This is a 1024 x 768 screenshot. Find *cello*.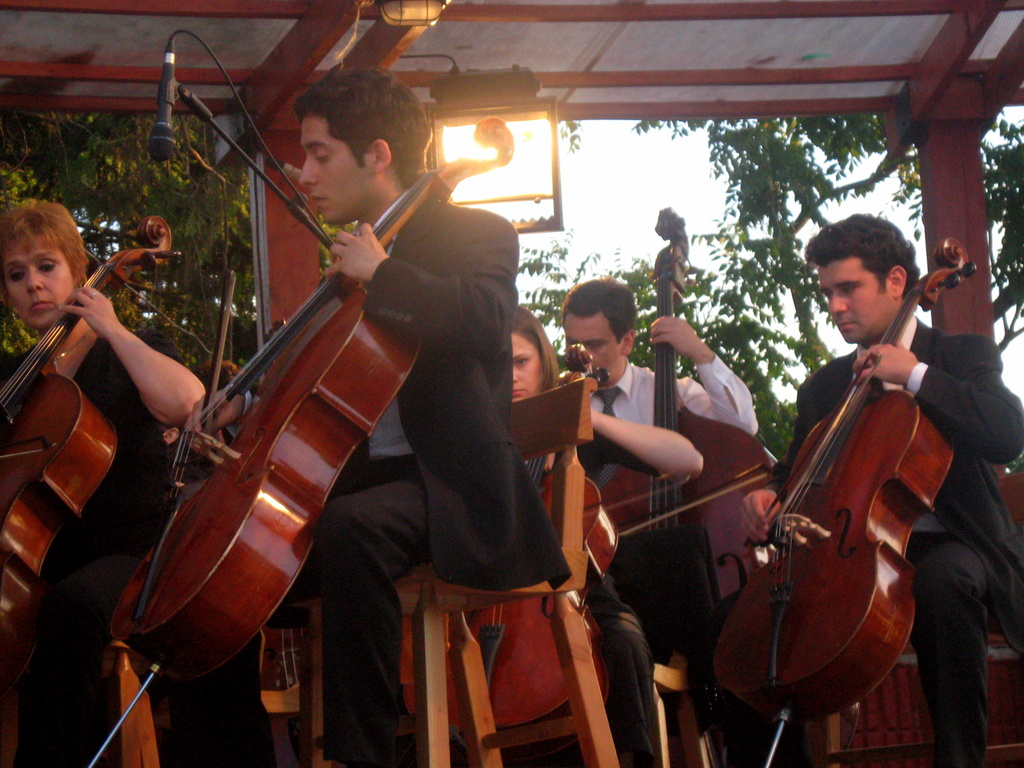
Bounding box: <box>444,344,618,728</box>.
